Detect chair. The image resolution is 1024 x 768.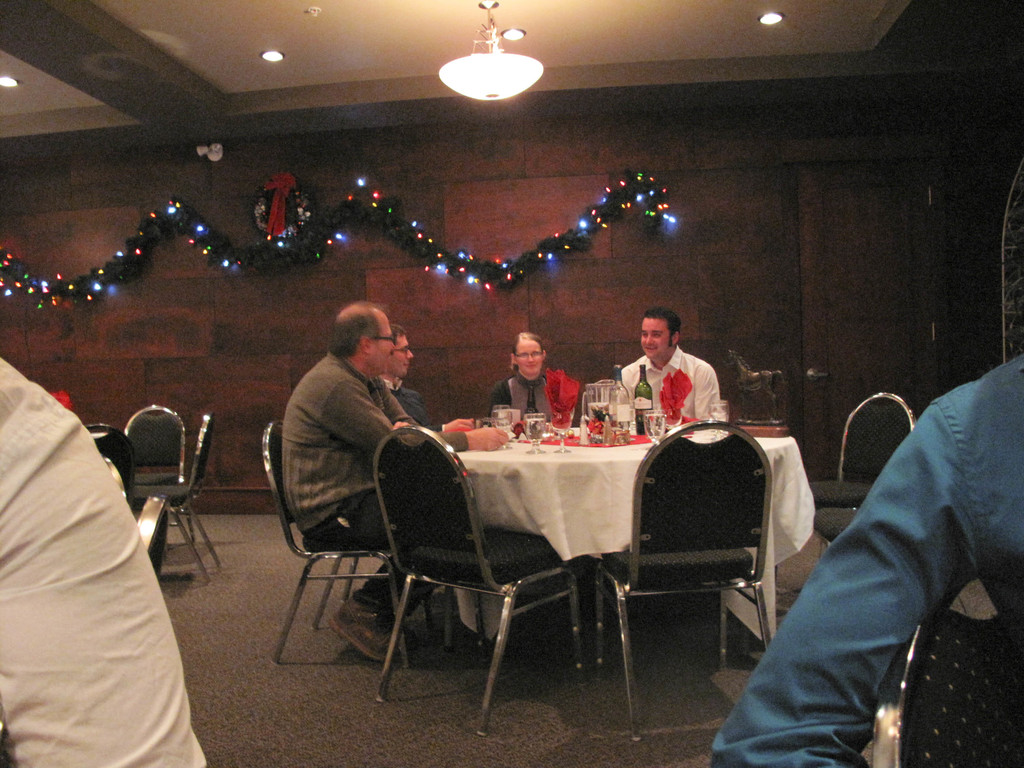
(x1=124, y1=404, x2=195, y2=542).
